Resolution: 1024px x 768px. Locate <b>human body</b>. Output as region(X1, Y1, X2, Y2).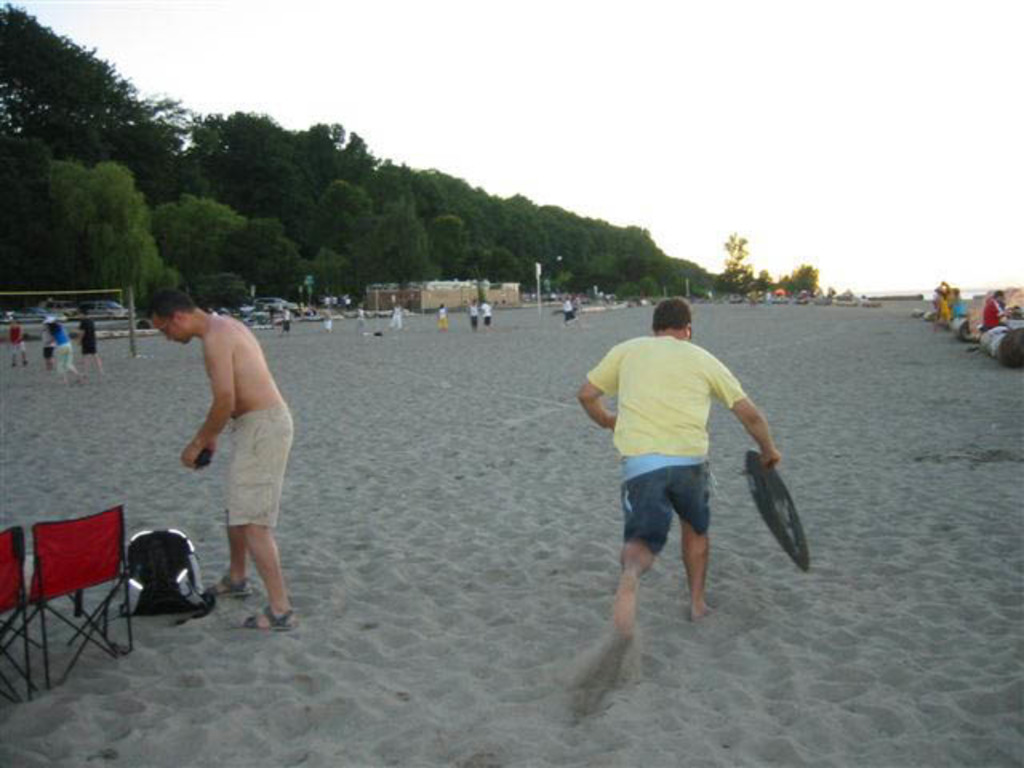
region(576, 331, 786, 637).
